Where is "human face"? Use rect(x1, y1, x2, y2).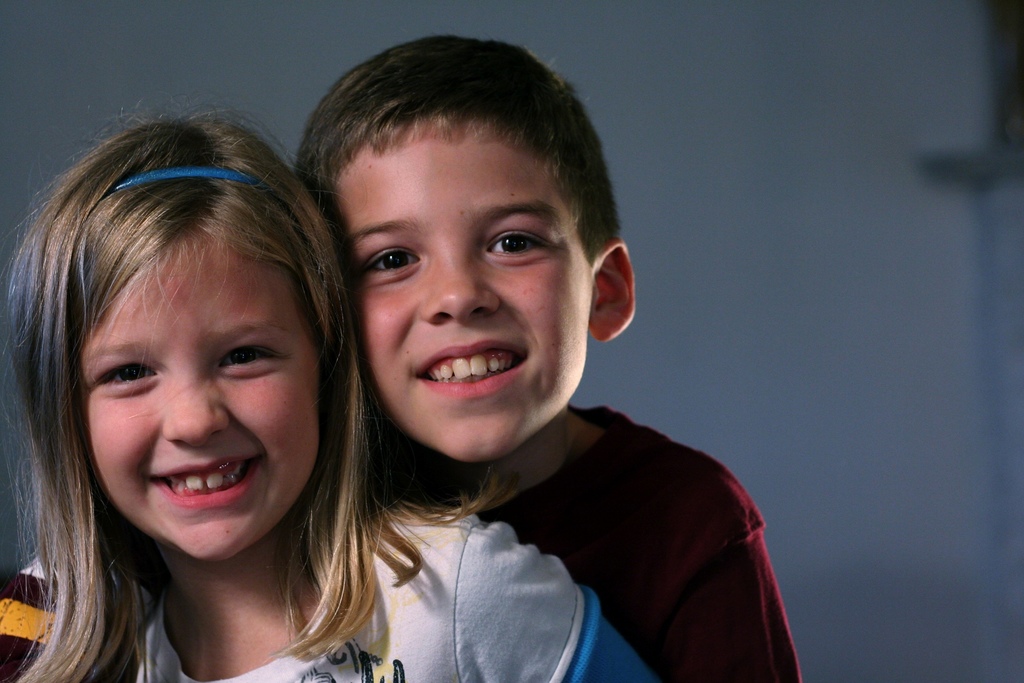
rect(326, 136, 596, 462).
